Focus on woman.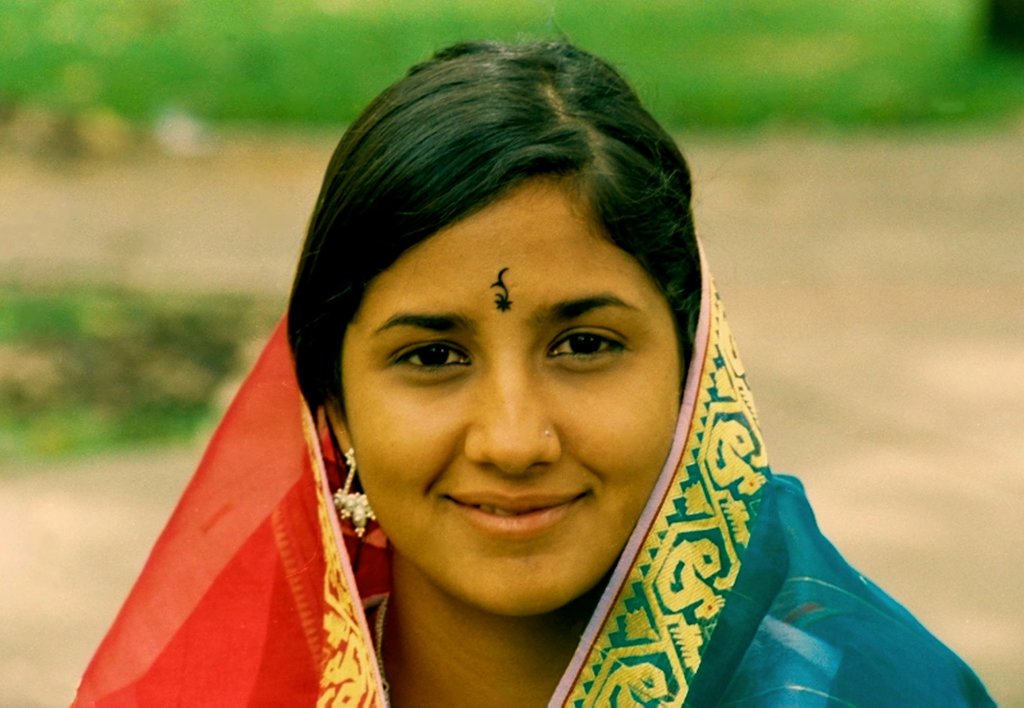
Focused at pyautogui.locateOnScreen(109, 35, 922, 695).
